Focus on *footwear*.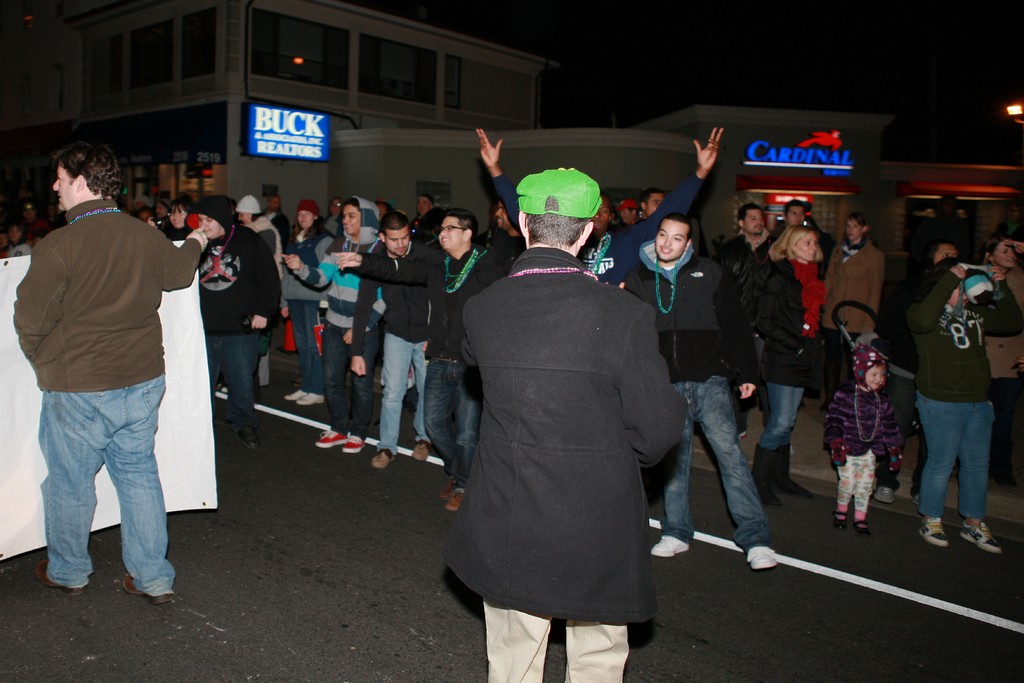
Focused at <region>911, 496, 920, 505</region>.
